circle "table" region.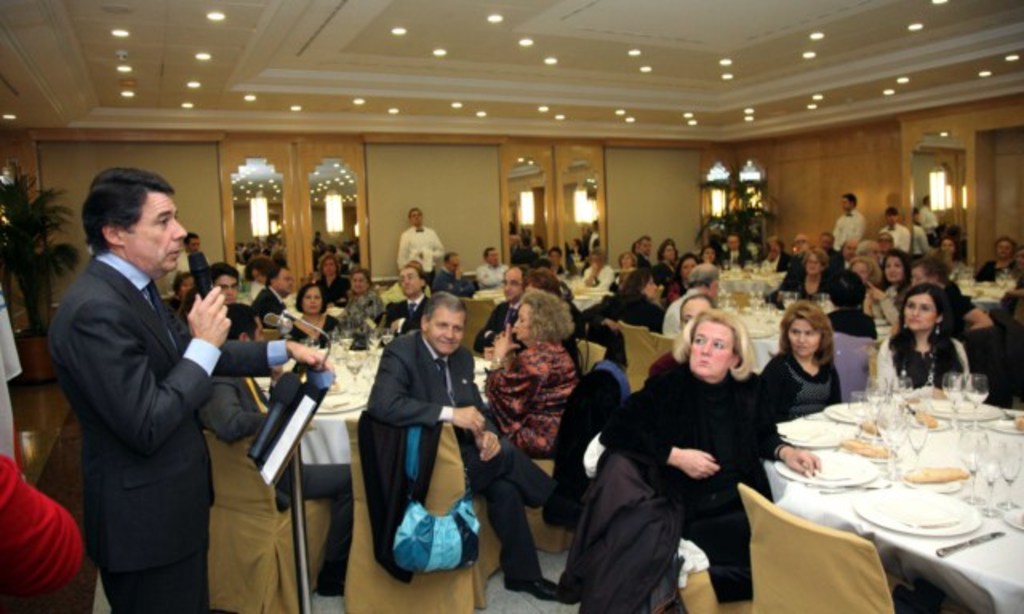
Region: {"left": 262, "top": 344, "right": 491, "bottom": 467}.
